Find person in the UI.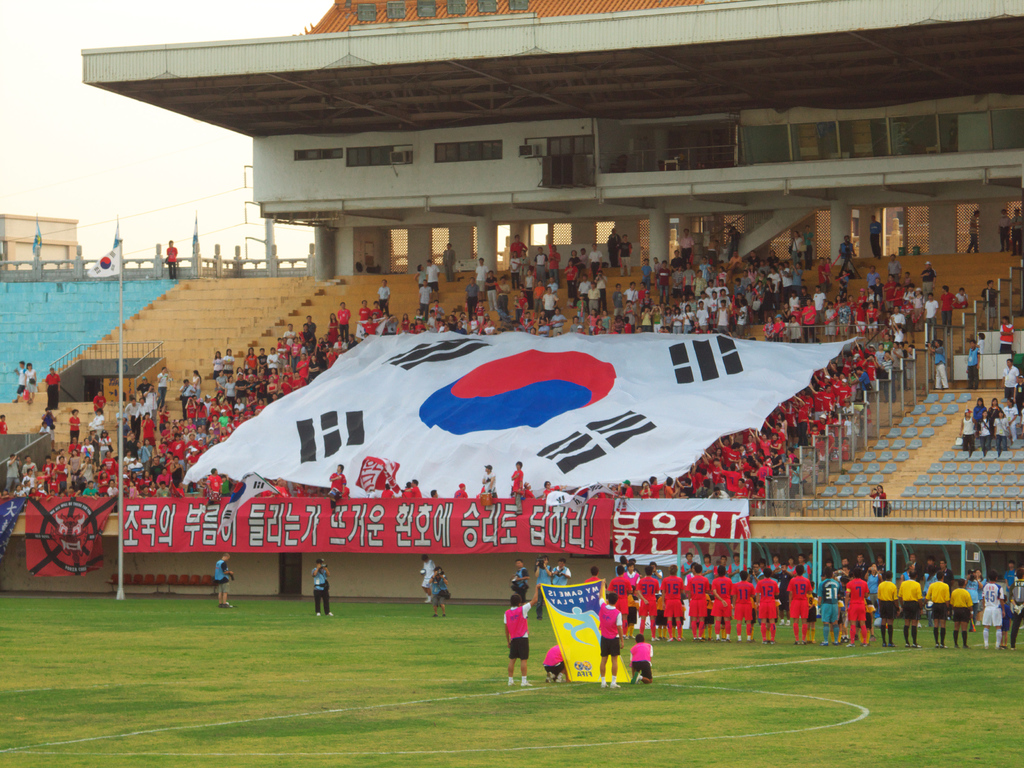
UI element at region(1, 412, 10, 440).
